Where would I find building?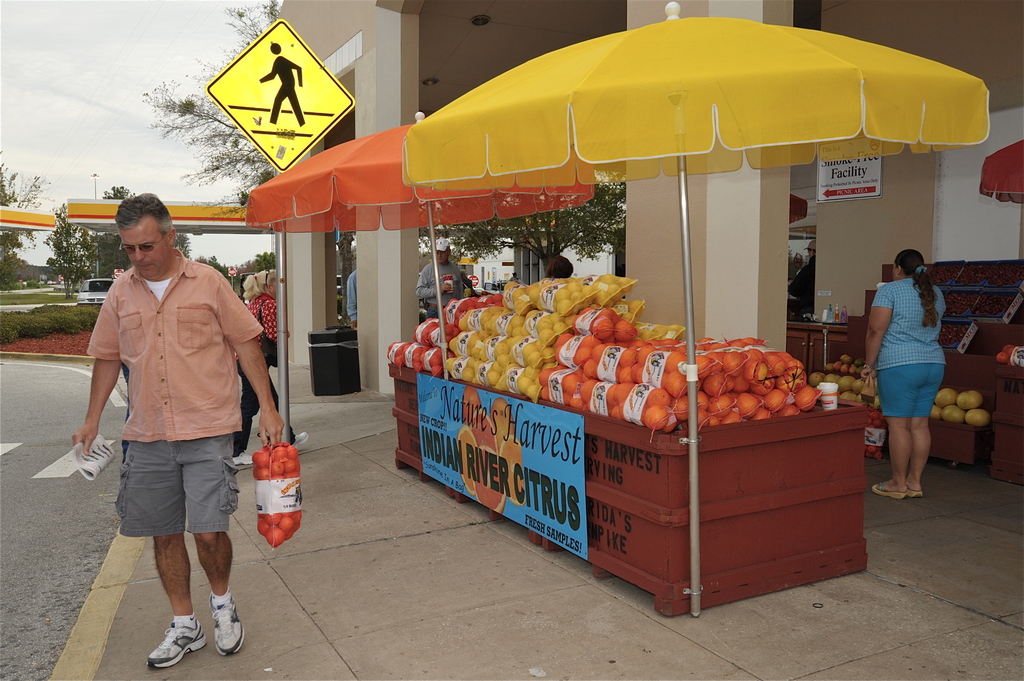
At pyautogui.locateOnScreen(285, 0, 1023, 399).
